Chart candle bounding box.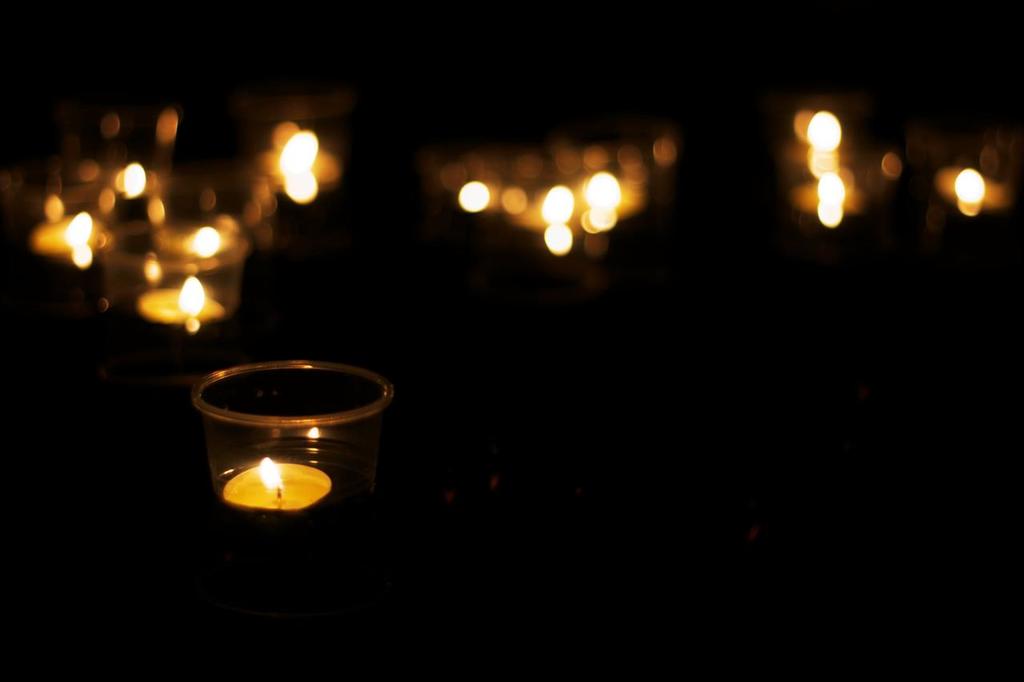
Charted: <region>142, 278, 223, 327</region>.
